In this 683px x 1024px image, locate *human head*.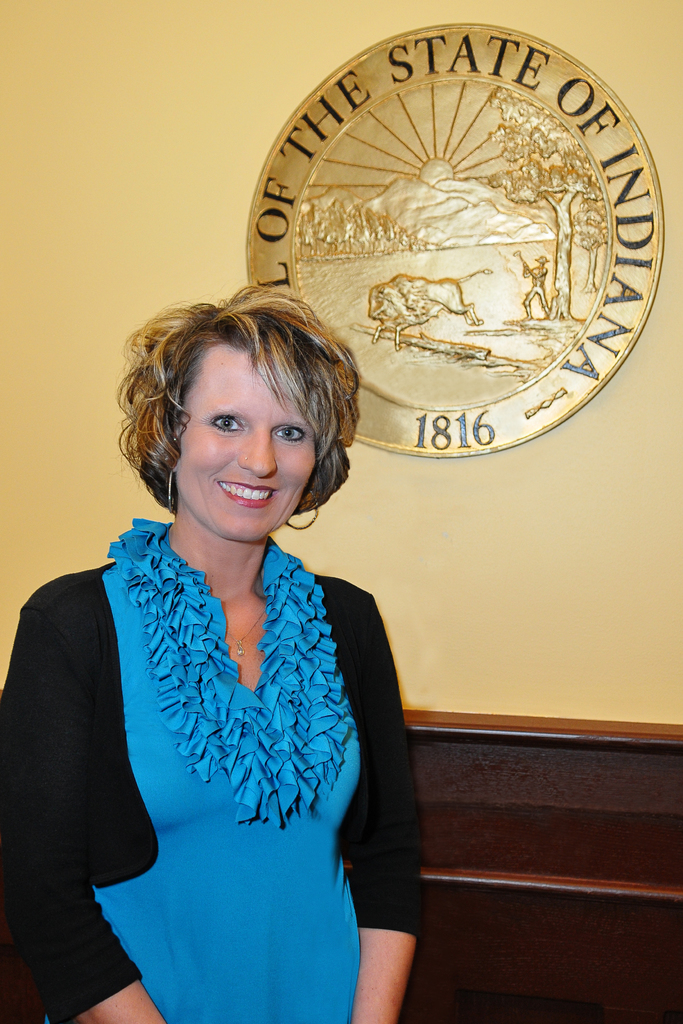
Bounding box: (left=116, top=296, right=372, bottom=527).
